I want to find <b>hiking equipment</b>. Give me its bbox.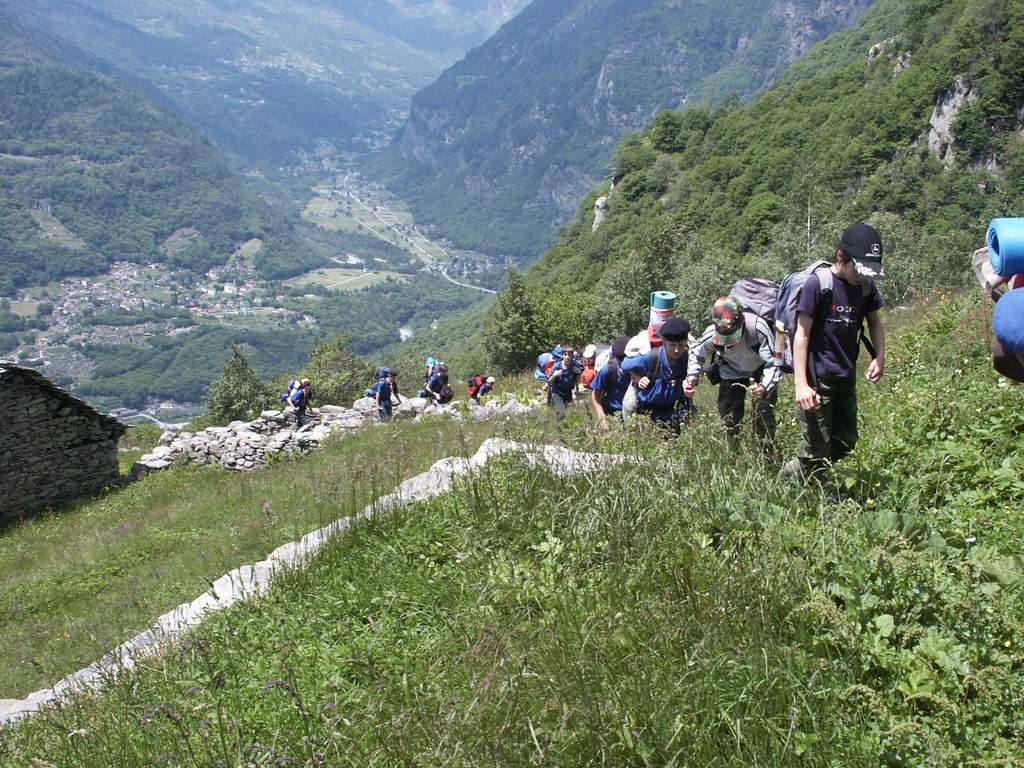
(left=747, top=376, right=755, bottom=462).
